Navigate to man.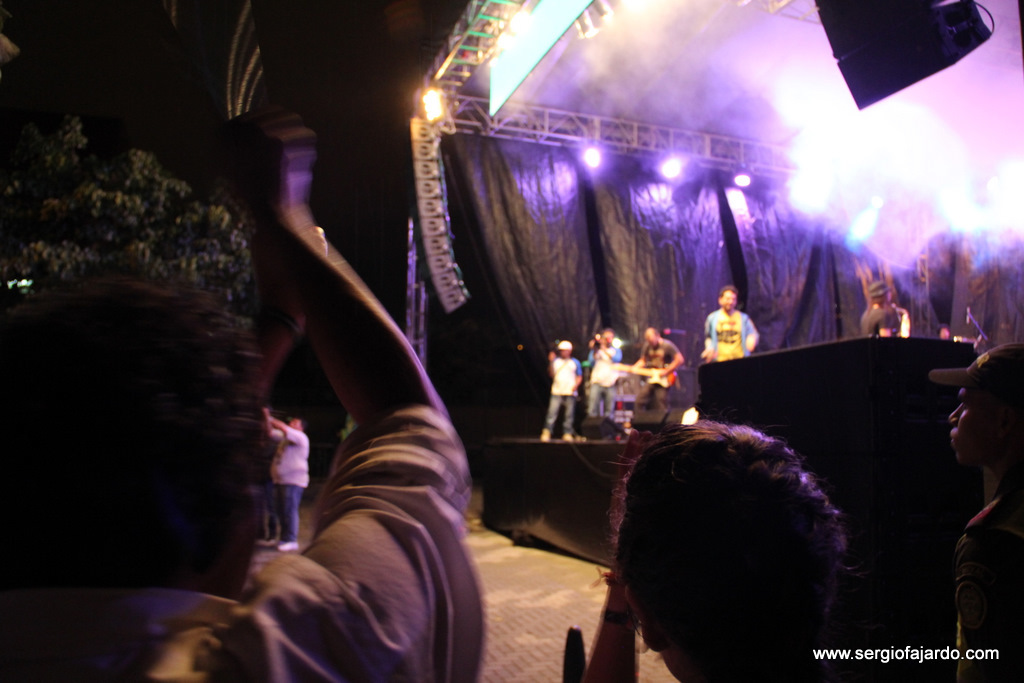
Navigation target: bbox=(694, 282, 762, 368).
